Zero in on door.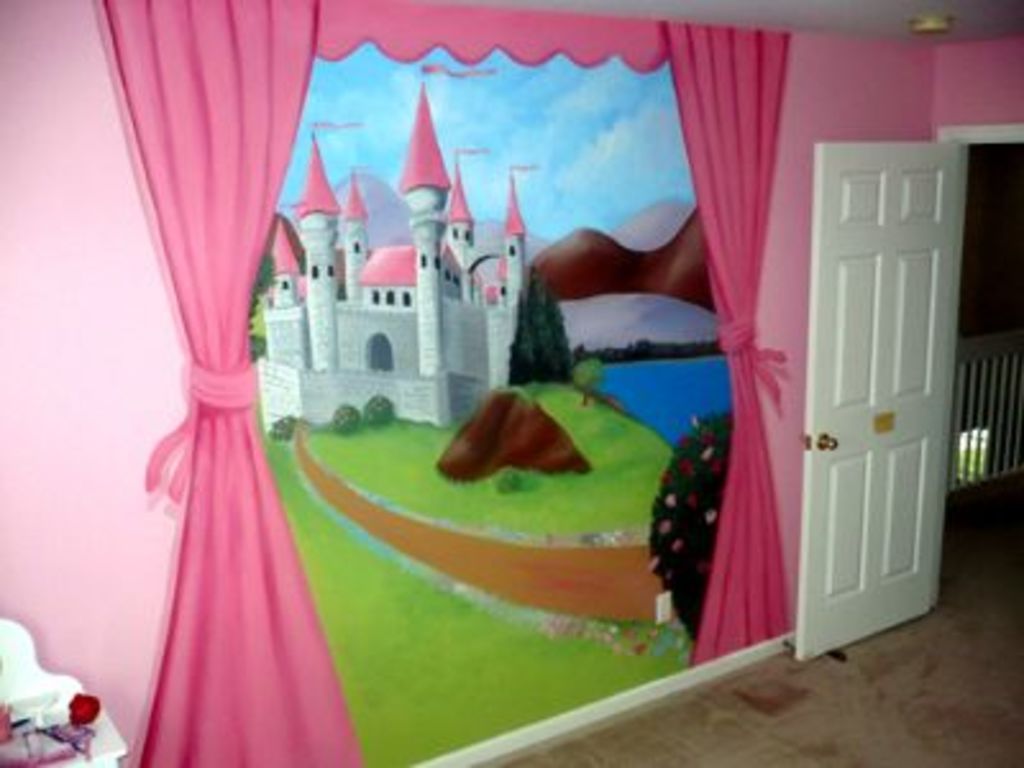
Zeroed in: rect(796, 95, 963, 668).
